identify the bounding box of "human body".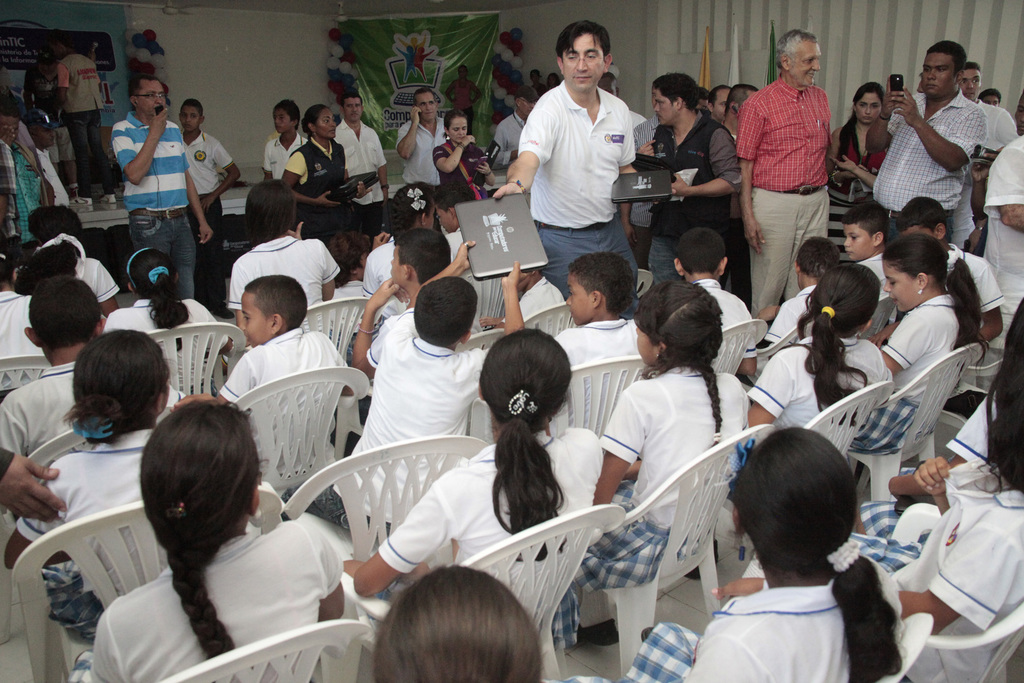
896:189:1006:347.
